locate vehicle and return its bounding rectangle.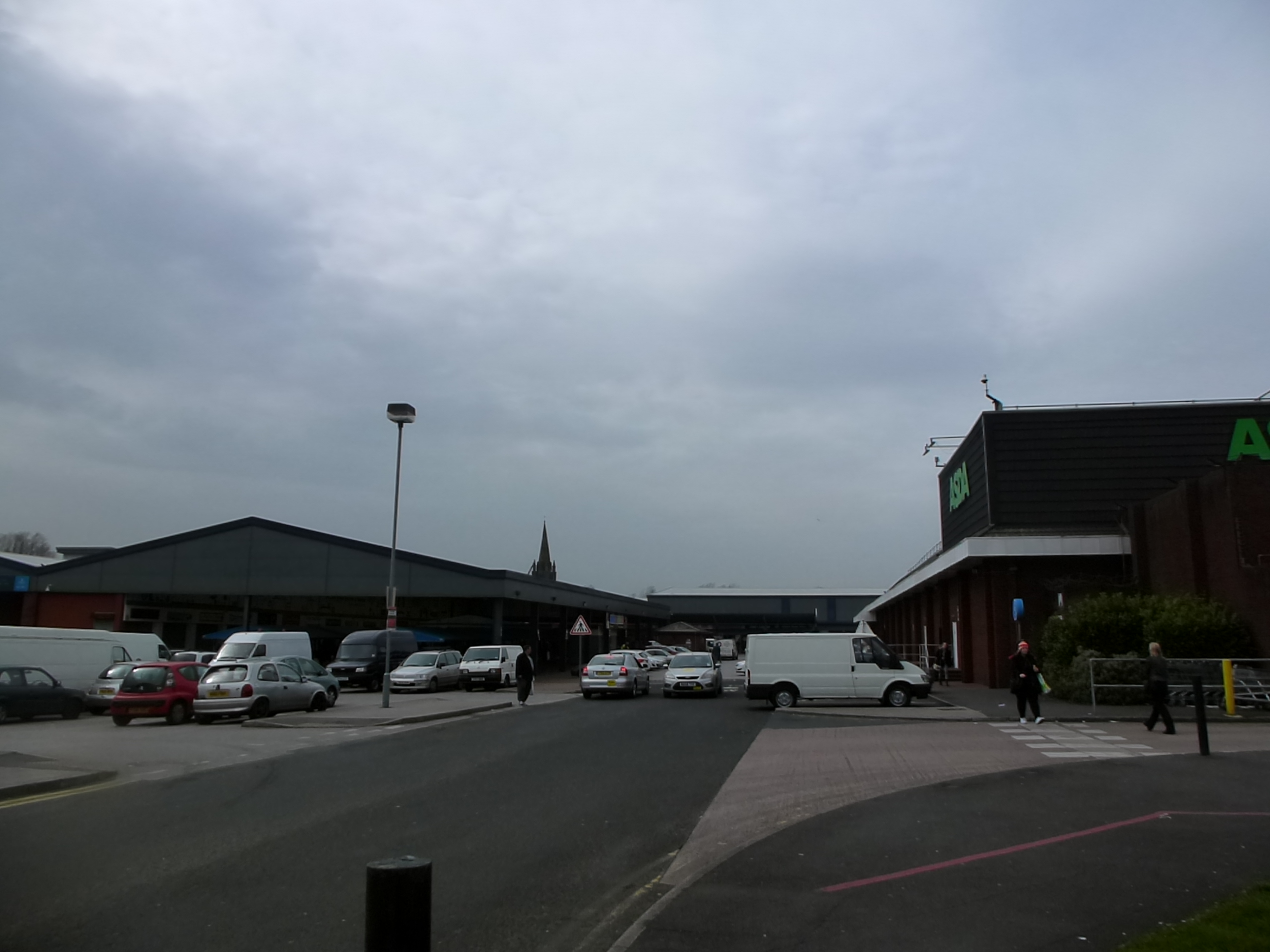
[41, 323, 75, 350].
